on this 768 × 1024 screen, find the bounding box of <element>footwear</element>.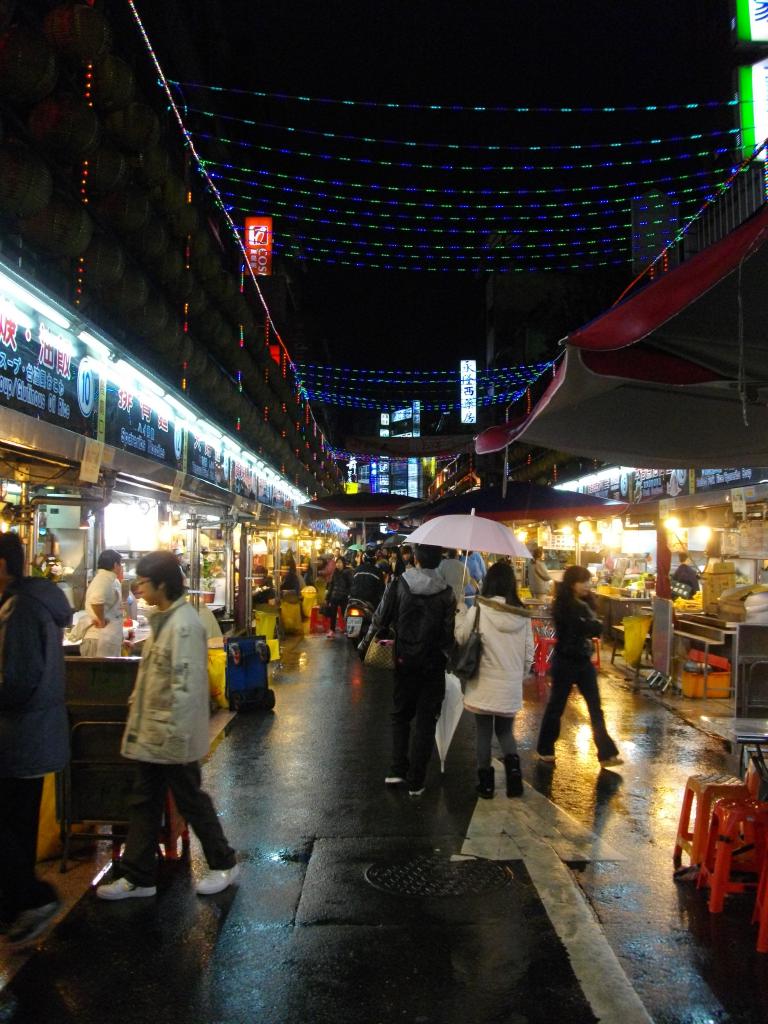
Bounding box: (193, 863, 243, 896).
